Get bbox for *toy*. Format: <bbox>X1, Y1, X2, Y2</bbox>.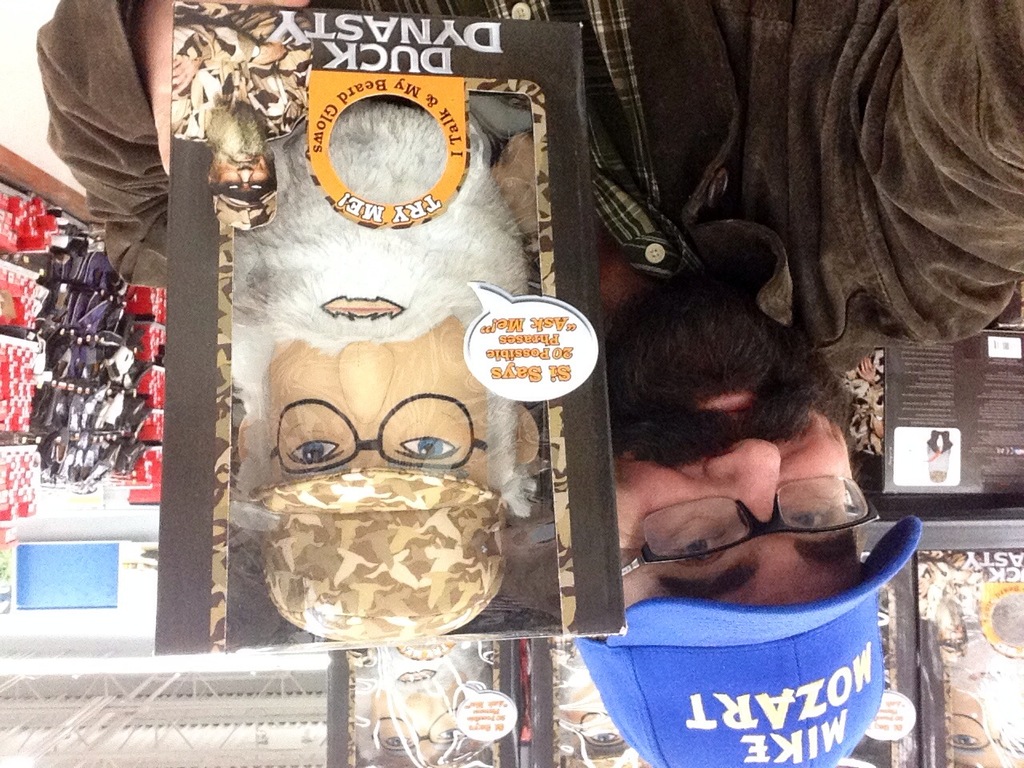
<bbox>556, 638, 646, 767</bbox>.
